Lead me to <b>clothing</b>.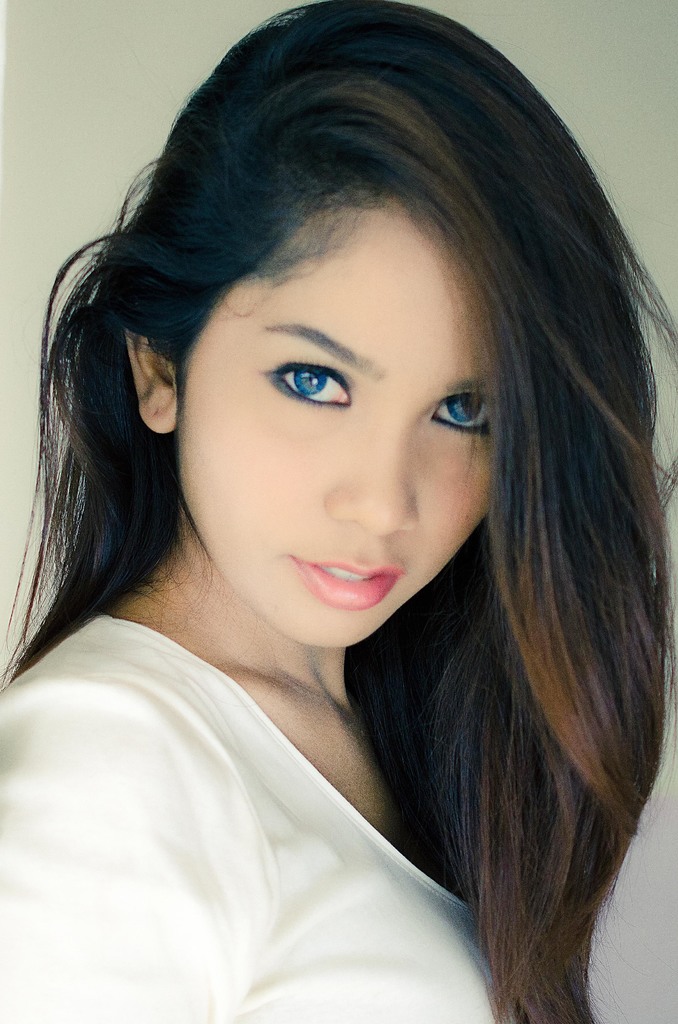
Lead to region(0, 601, 532, 1023).
